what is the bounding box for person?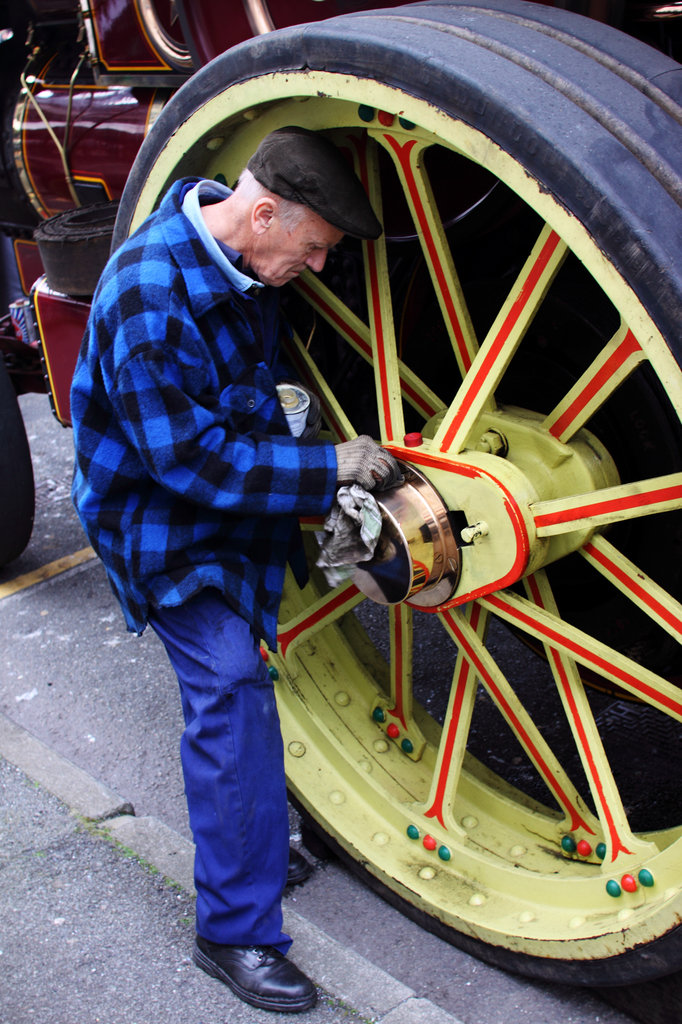
<bbox>69, 124, 413, 1011</bbox>.
